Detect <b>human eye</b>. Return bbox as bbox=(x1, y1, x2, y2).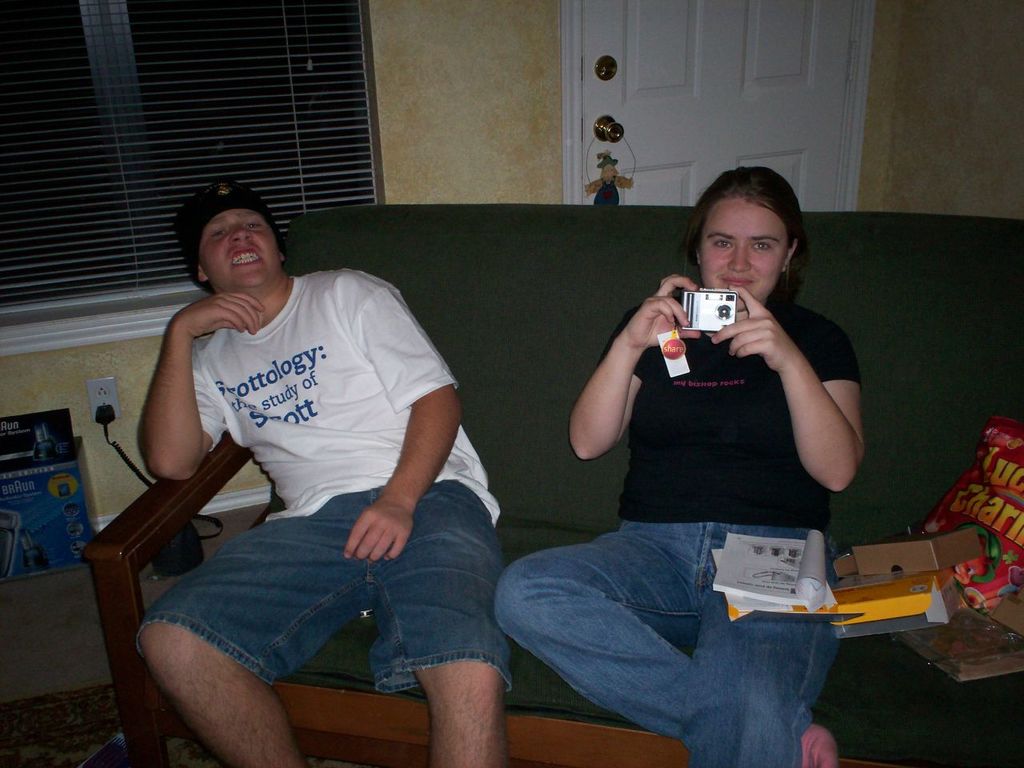
bbox=(242, 218, 266, 232).
